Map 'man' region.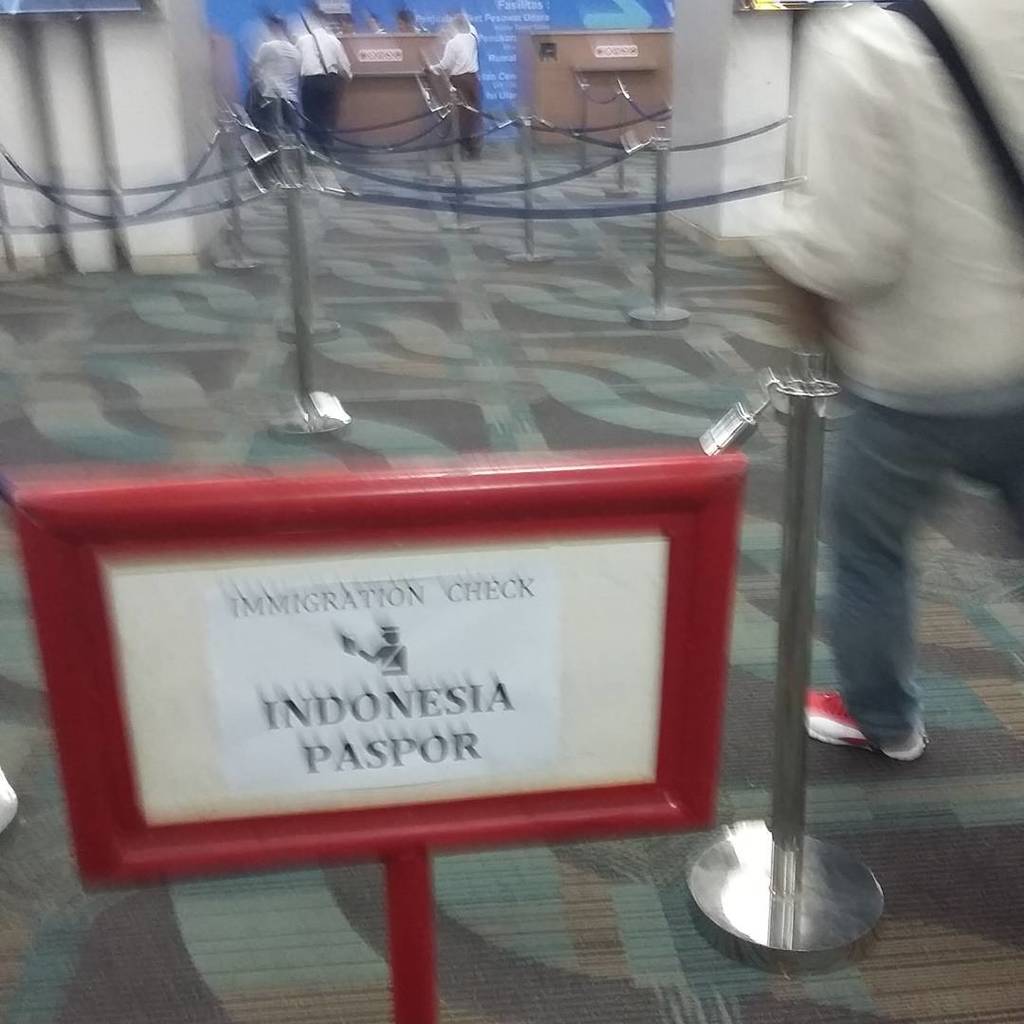
Mapped to x1=425 y1=12 x2=485 y2=159.
